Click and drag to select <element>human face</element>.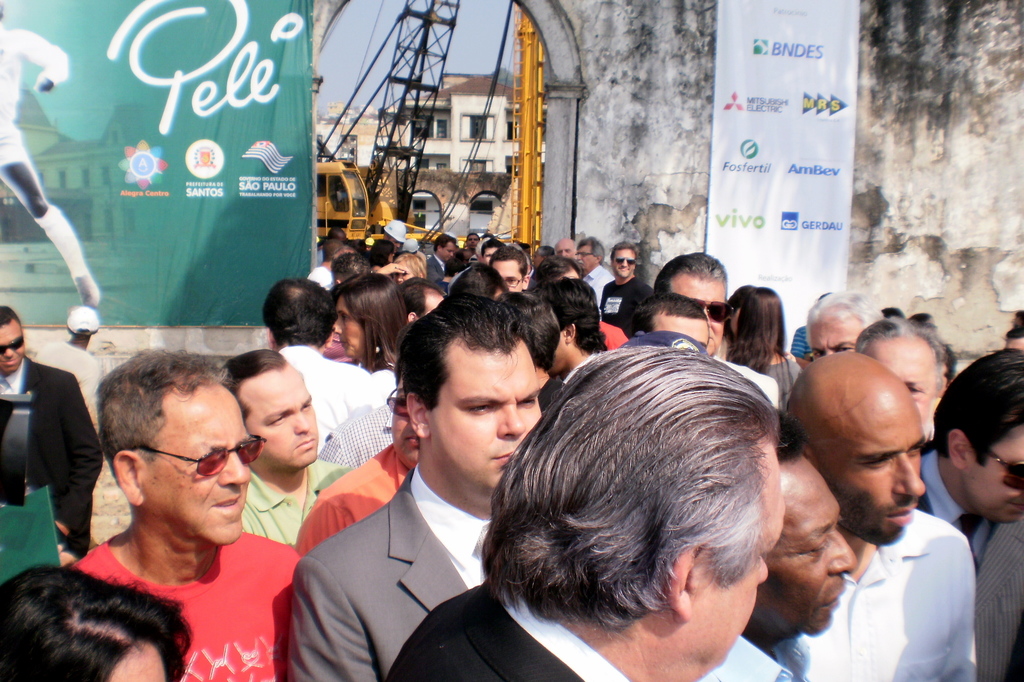
Selection: rect(862, 338, 937, 426).
